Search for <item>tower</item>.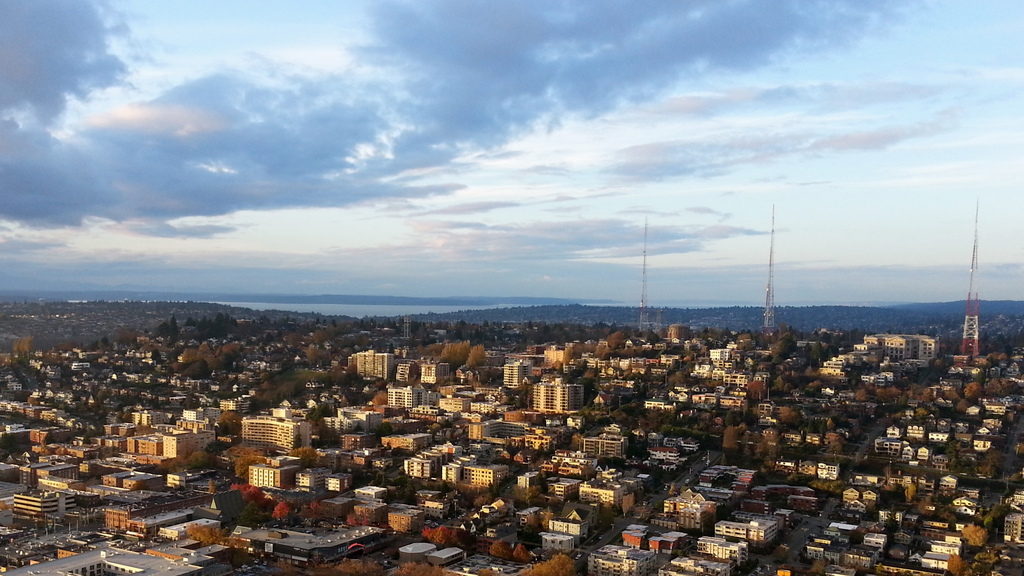
Found at 632 224 656 332.
